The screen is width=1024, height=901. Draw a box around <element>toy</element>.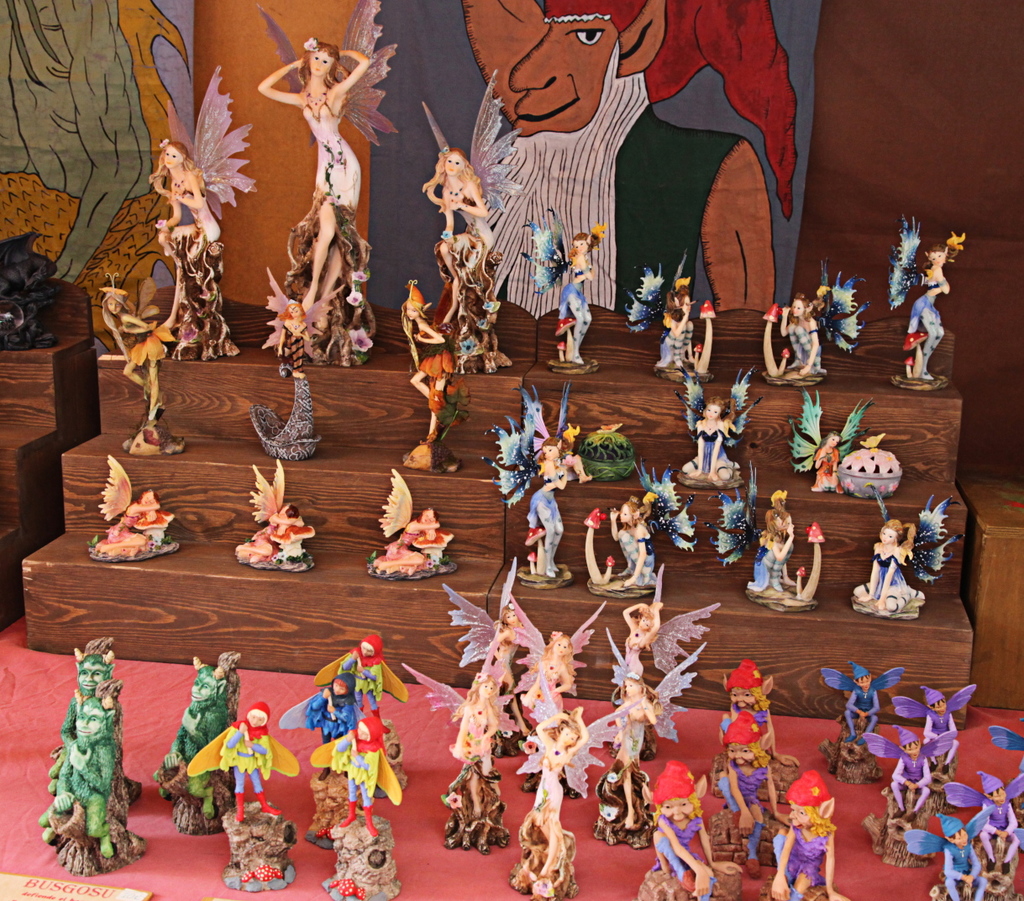
622,256,722,384.
